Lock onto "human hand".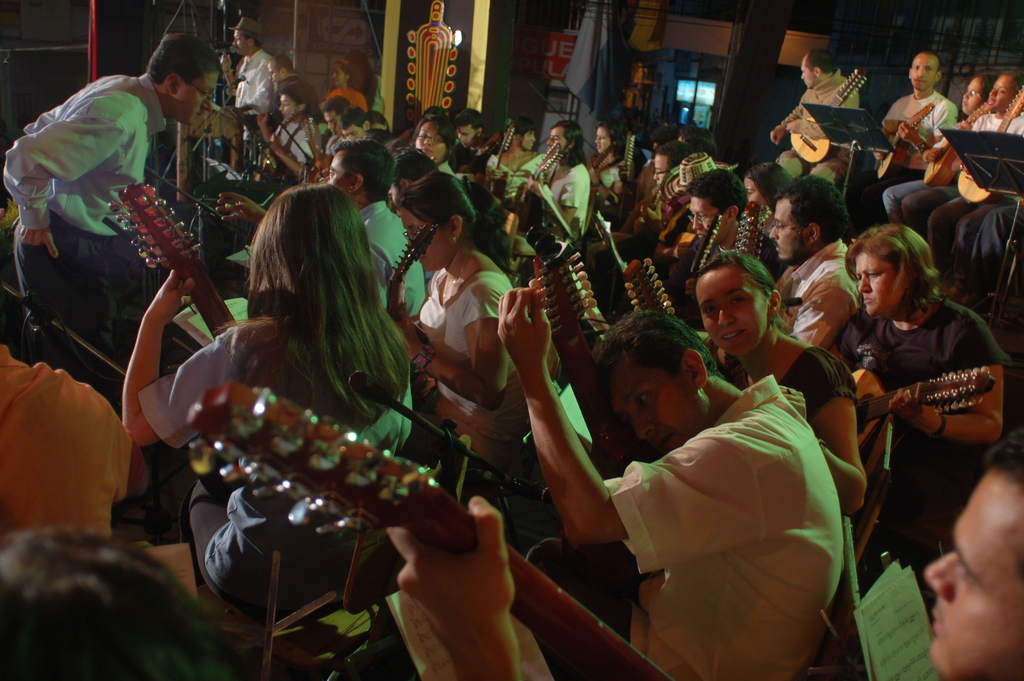
Locked: 787 120 801 134.
